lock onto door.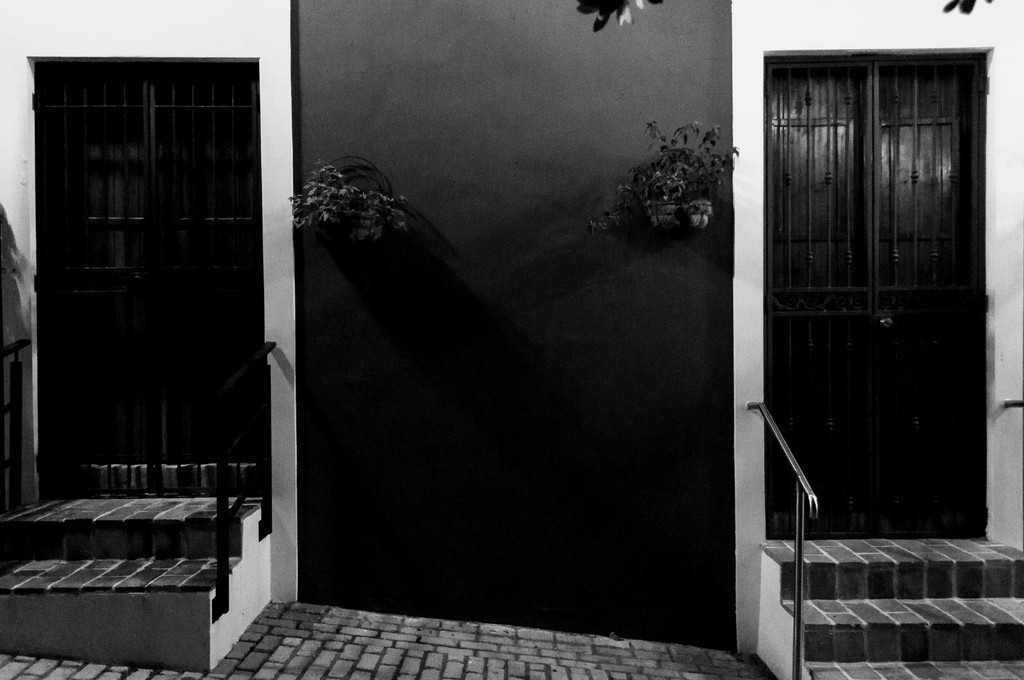
Locked: BBox(766, 31, 990, 604).
